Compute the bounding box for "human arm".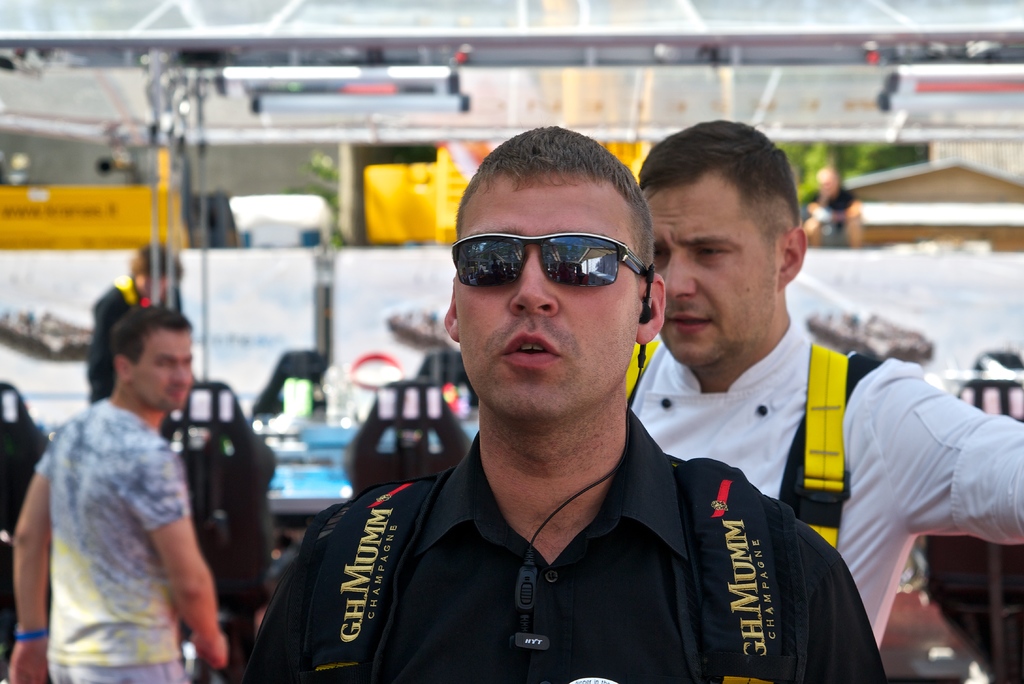
119, 465, 225, 667.
